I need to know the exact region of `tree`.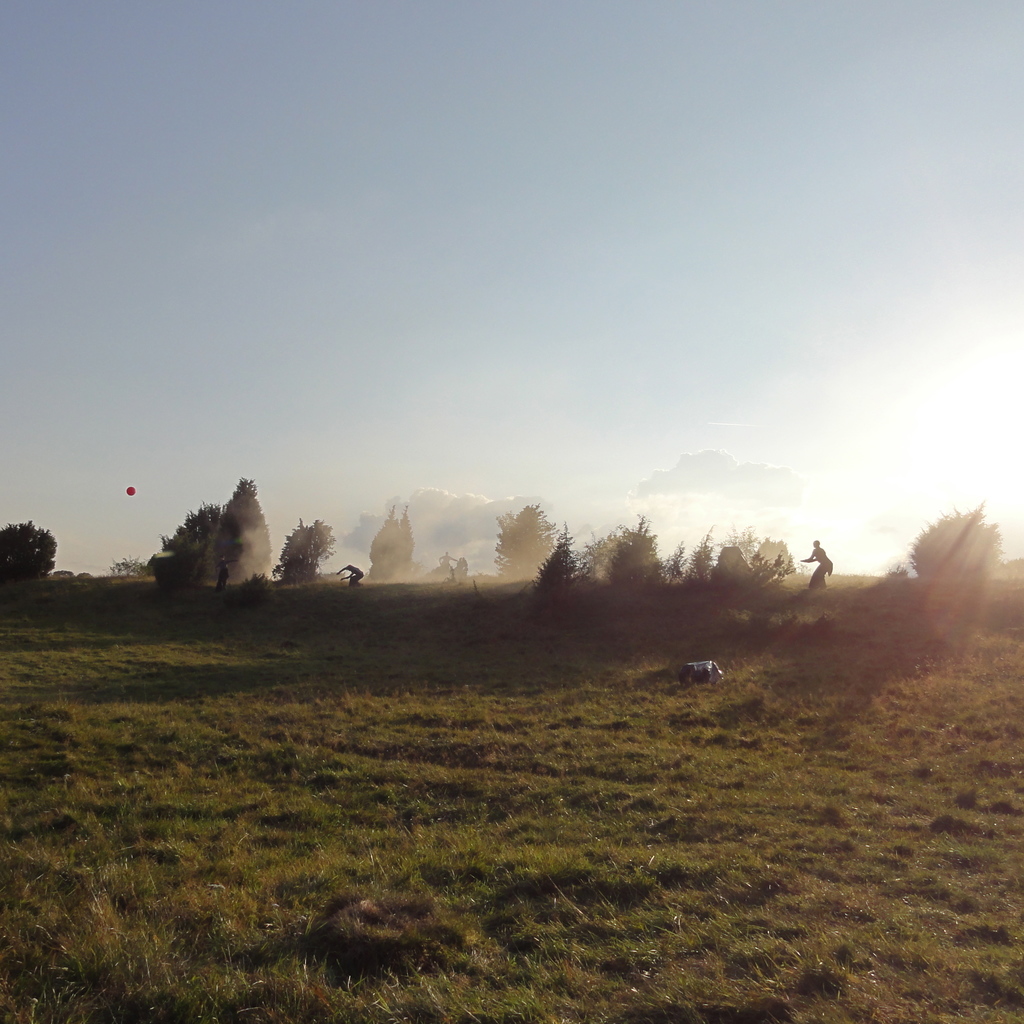
Region: x1=273 y1=513 x2=333 y2=583.
